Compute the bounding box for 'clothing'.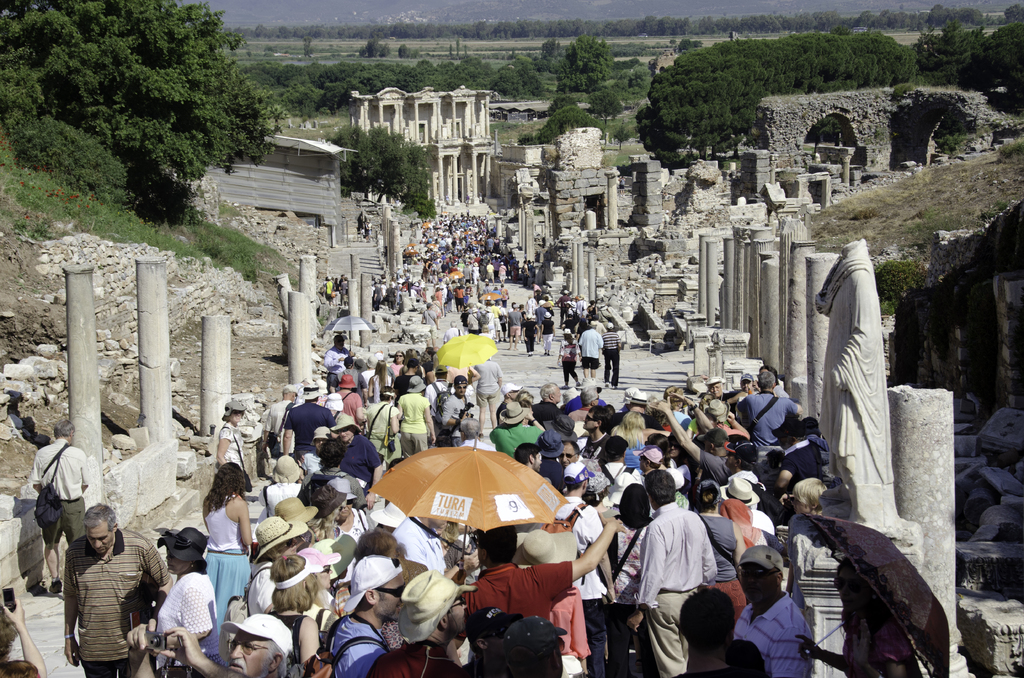
l=312, t=191, r=600, b=350.
